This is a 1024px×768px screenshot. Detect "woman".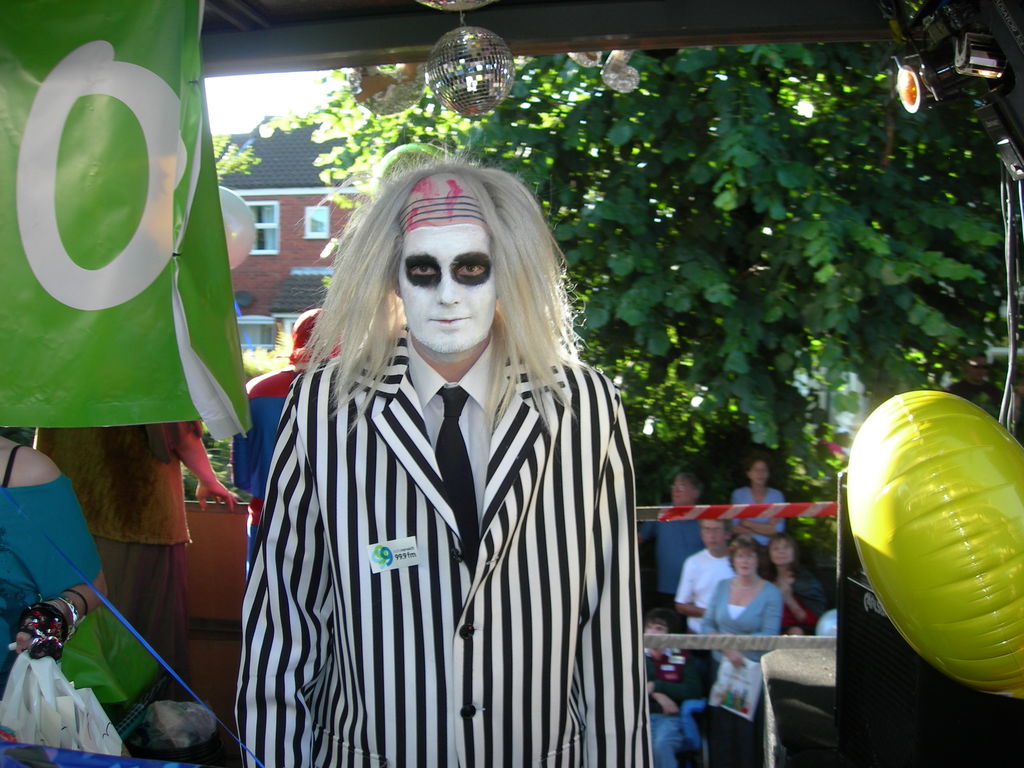
701:535:782:767.
